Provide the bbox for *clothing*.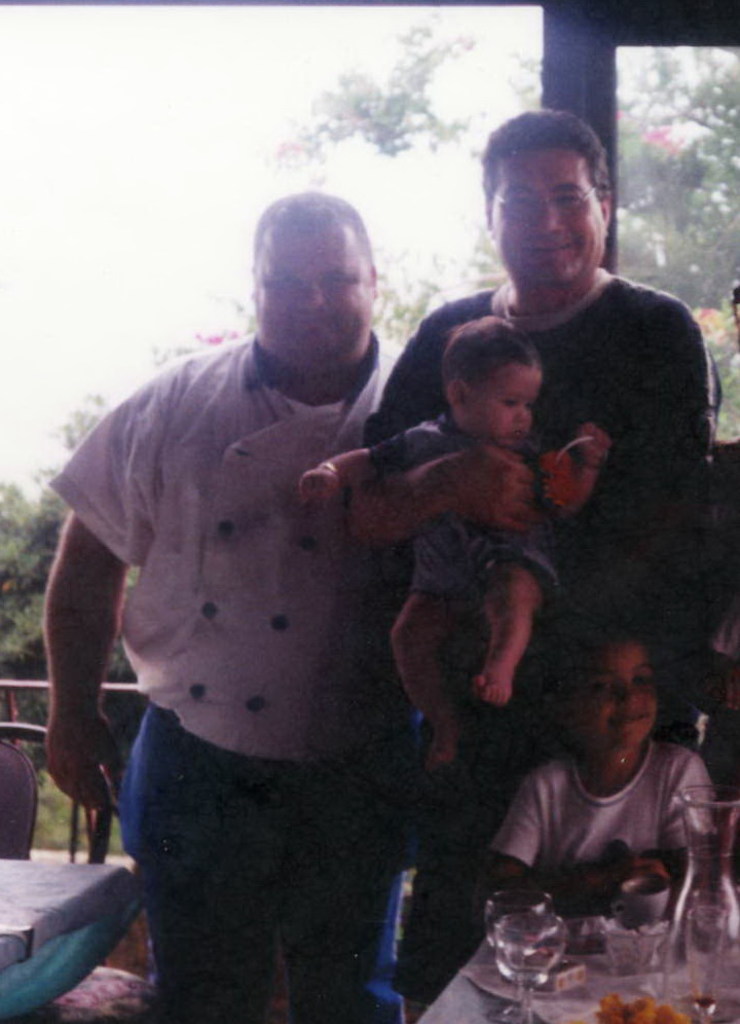
locate(368, 410, 571, 614).
